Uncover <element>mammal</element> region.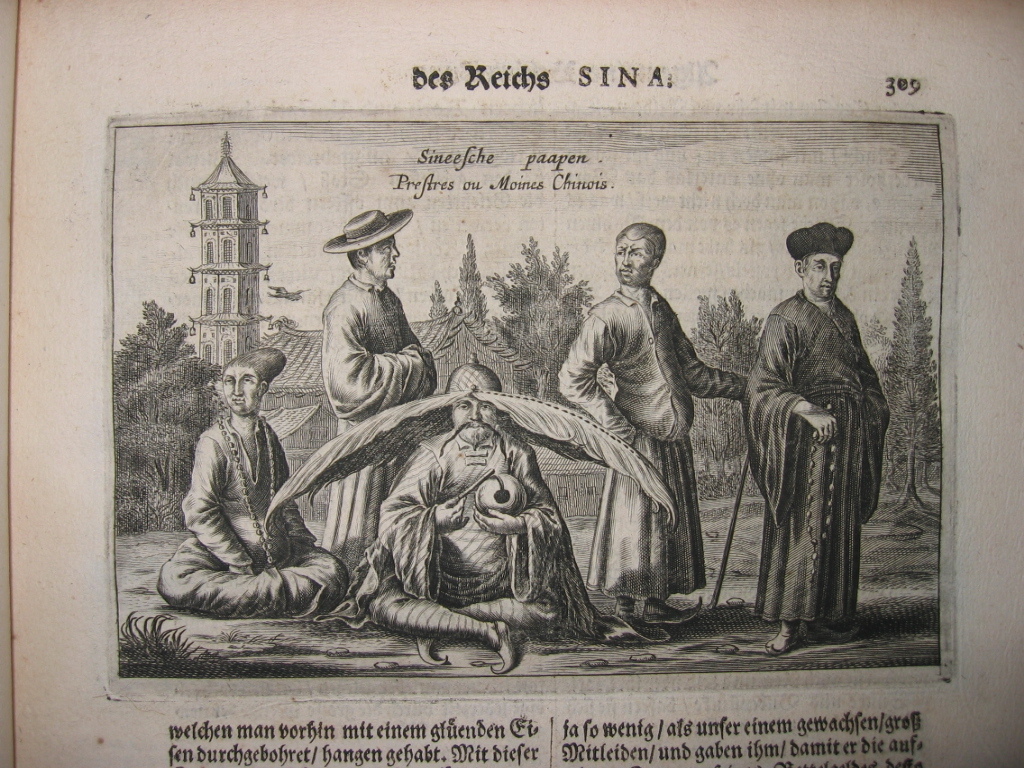
Uncovered: box=[731, 230, 898, 631].
